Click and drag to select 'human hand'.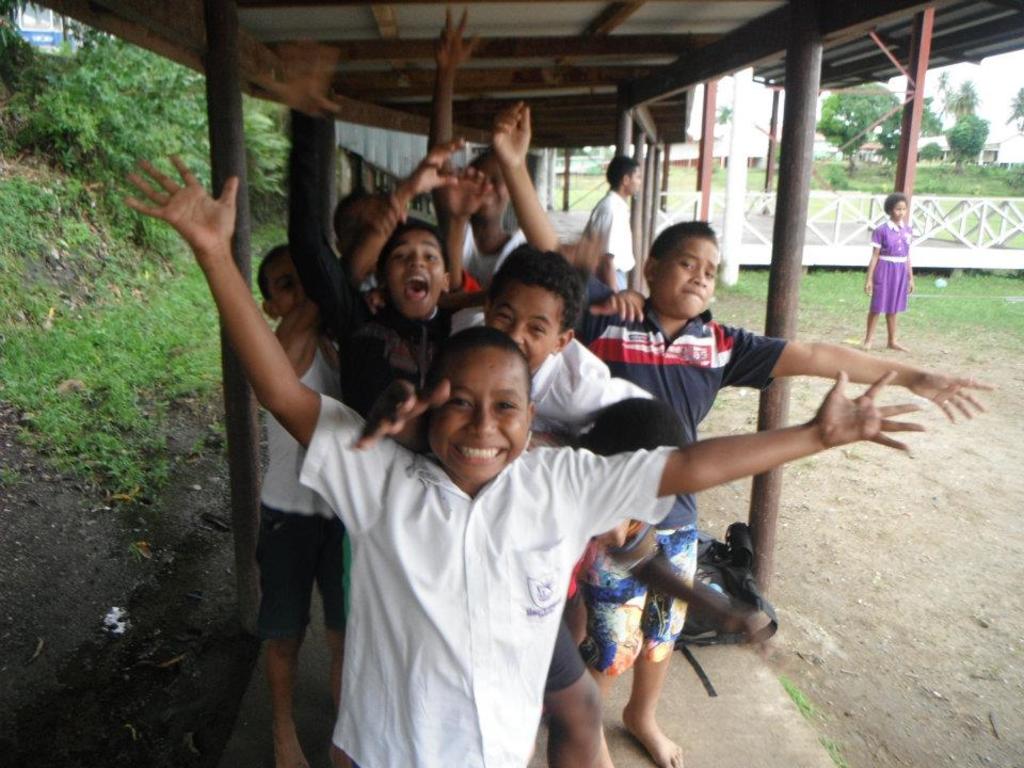
Selection: x1=721, y1=611, x2=762, y2=659.
